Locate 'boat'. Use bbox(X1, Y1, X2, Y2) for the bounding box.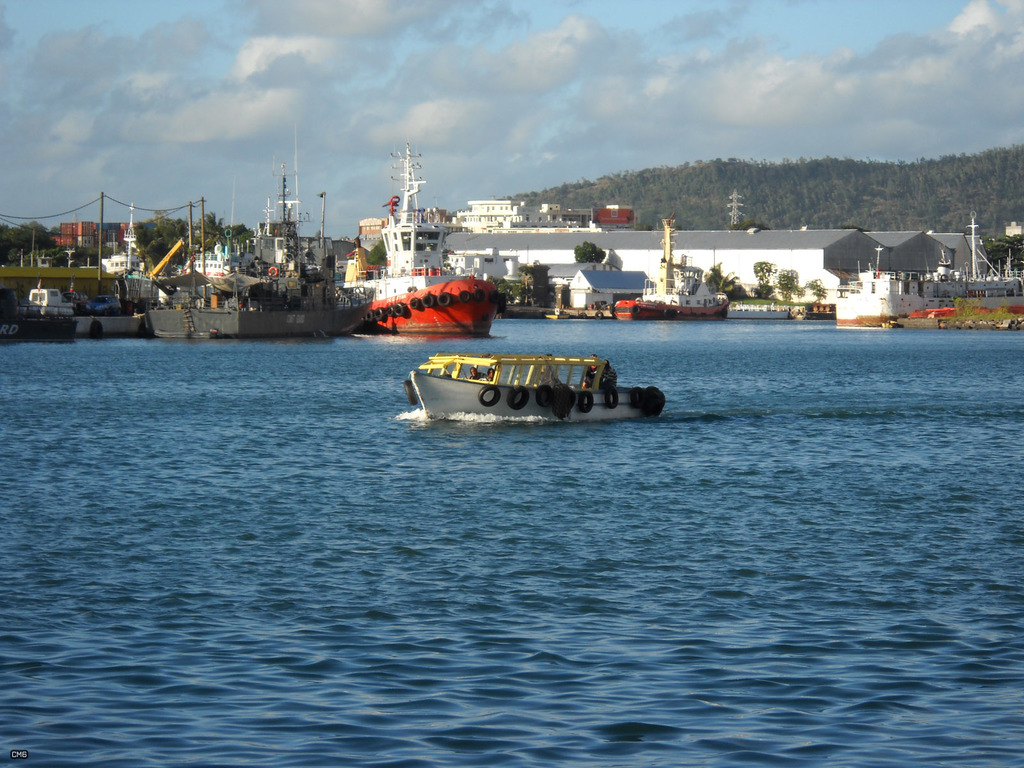
bbox(611, 265, 729, 318).
